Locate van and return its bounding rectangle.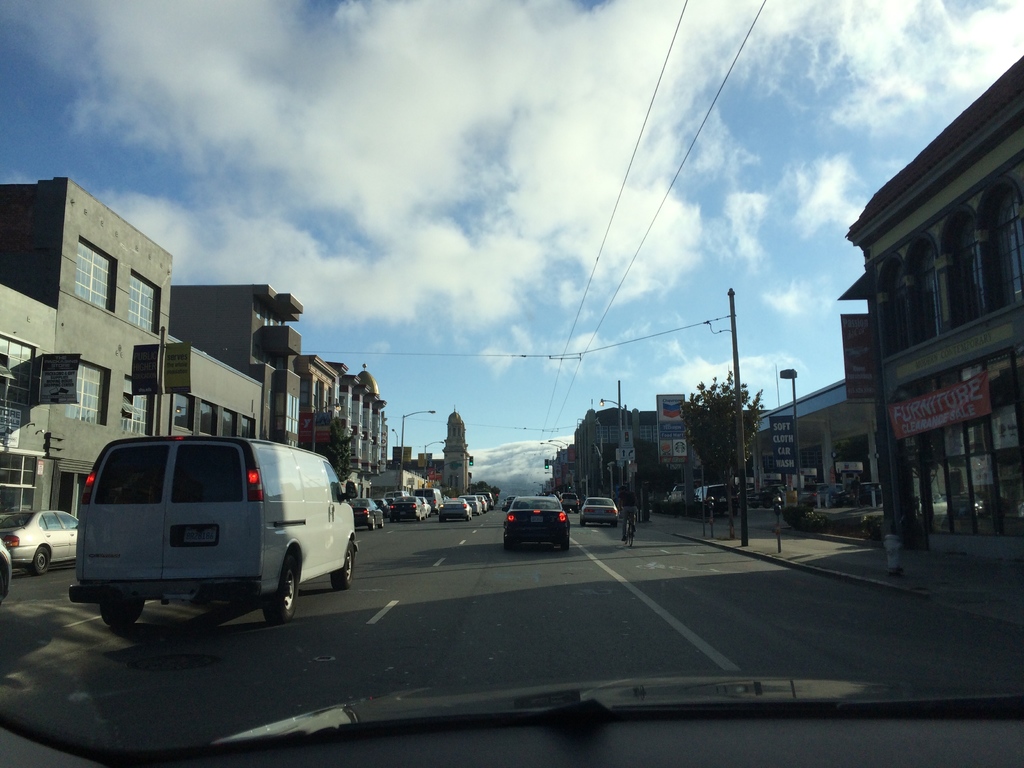
locate(693, 484, 738, 516).
